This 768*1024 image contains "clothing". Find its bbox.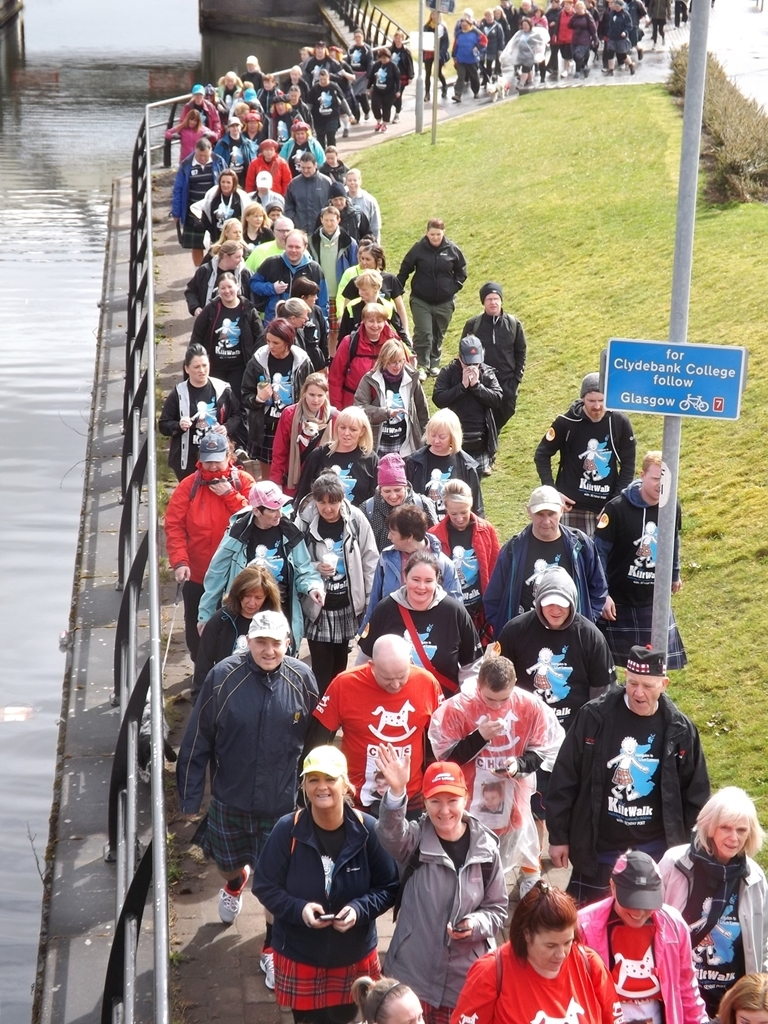
[538,561,565,605].
